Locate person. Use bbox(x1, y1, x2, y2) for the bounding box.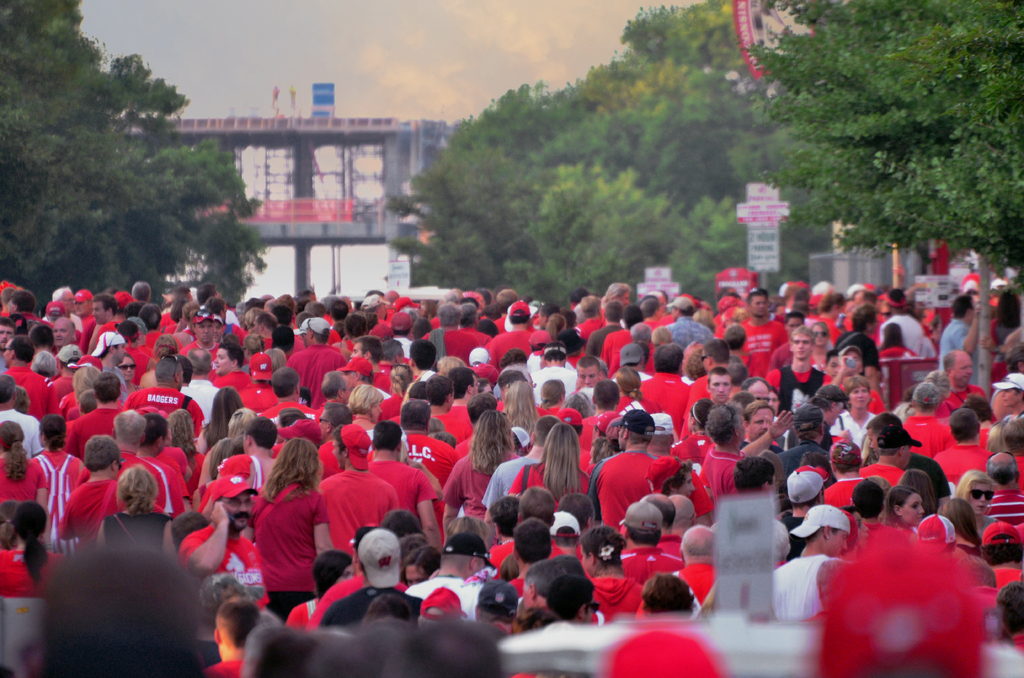
bbox(936, 403, 979, 471).
